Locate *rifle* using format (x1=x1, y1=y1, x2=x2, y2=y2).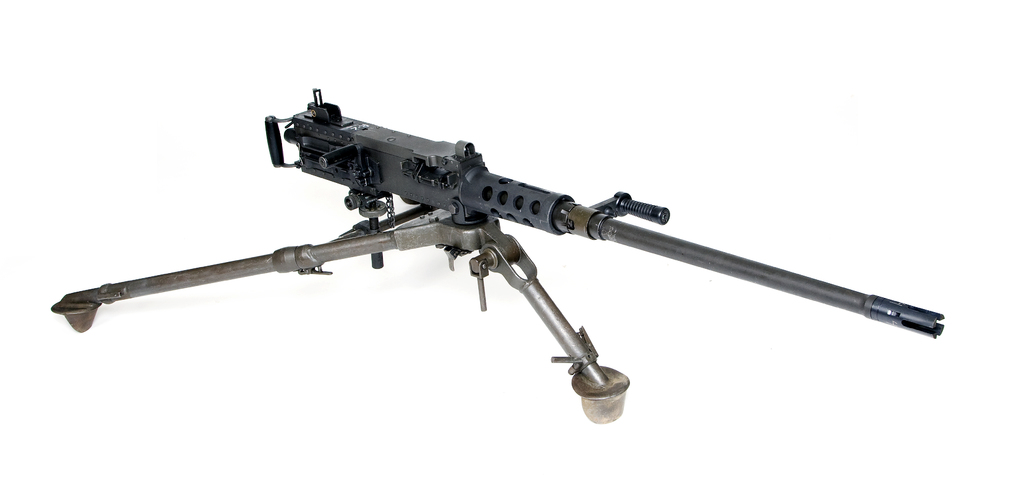
(x1=45, y1=110, x2=916, y2=441).
